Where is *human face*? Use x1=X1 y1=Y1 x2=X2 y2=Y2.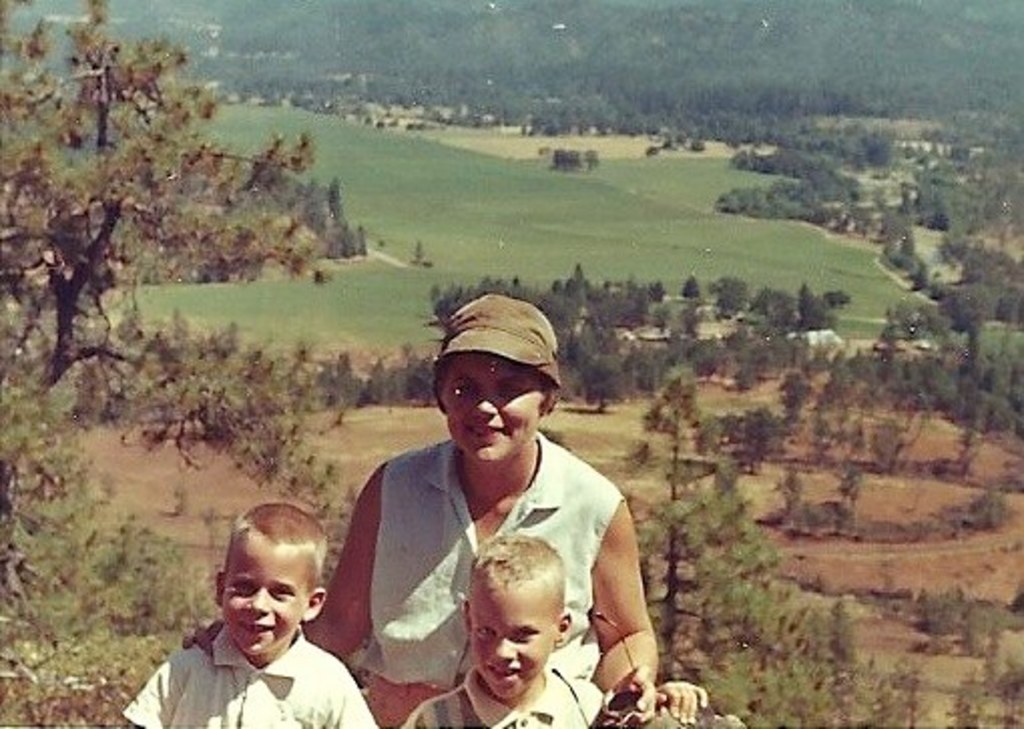
x1=440 y1=349 x2=540 y2=466.
